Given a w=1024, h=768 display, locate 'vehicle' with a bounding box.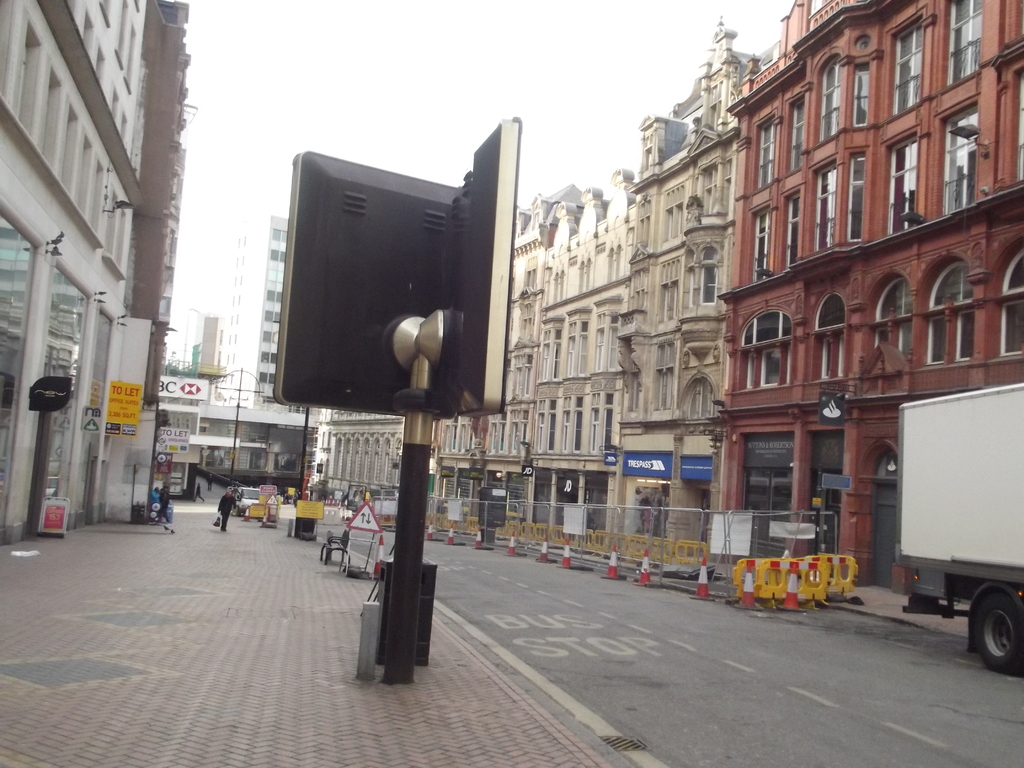
Located: 233, 487, 260, 516.
